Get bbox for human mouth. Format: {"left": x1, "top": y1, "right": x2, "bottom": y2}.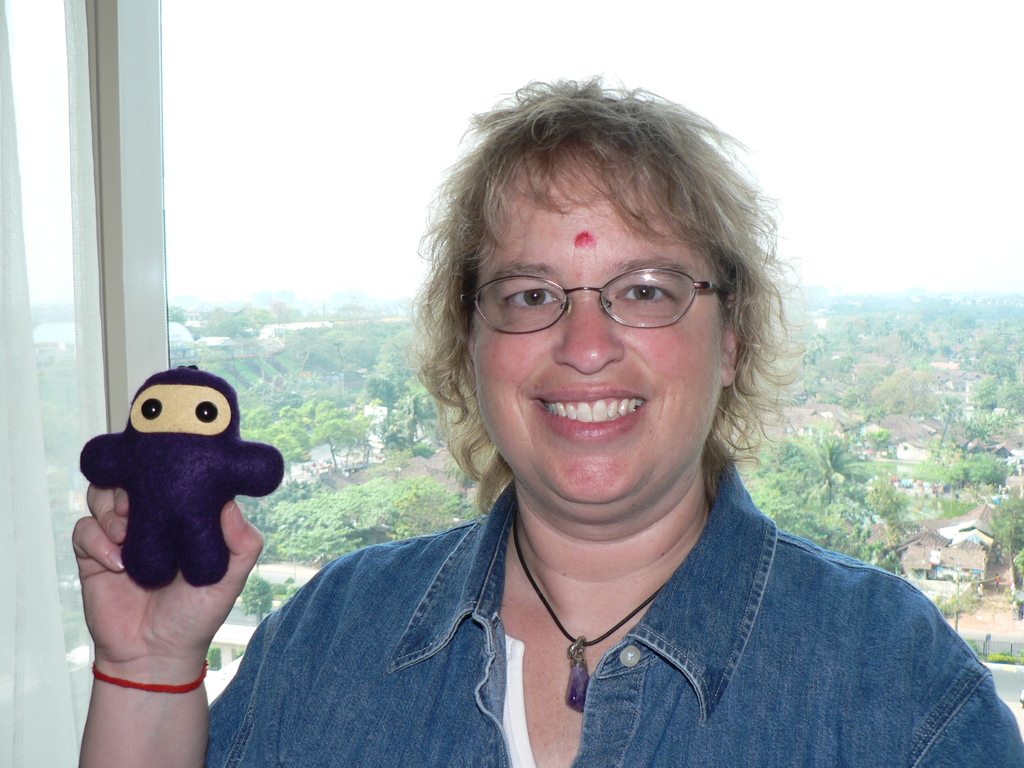
{"left": 531, "top": 380, "right": 645, "bottom": 443}.
